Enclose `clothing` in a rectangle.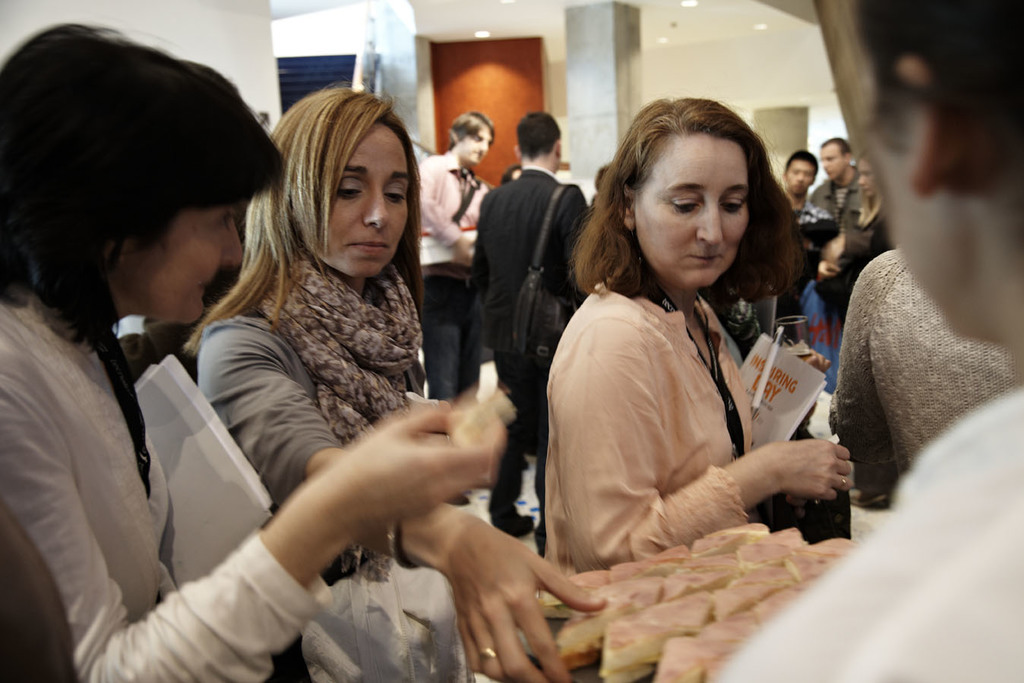
detection(839, 249, 1004, 513).
